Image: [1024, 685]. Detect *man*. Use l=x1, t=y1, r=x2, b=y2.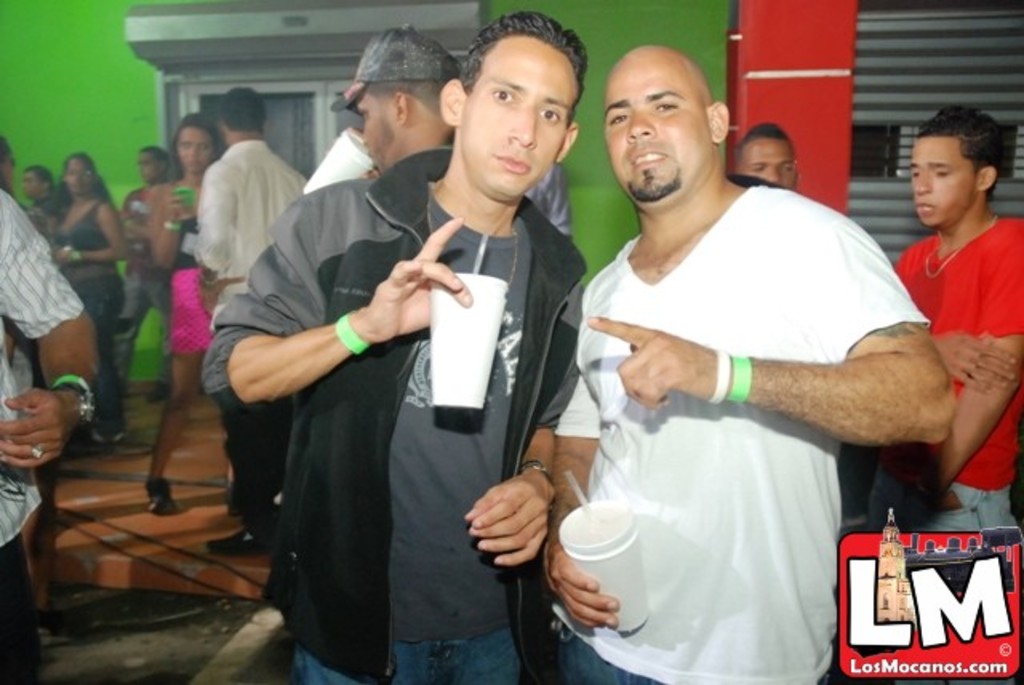
l=0, t=186, r=96, b=683.
